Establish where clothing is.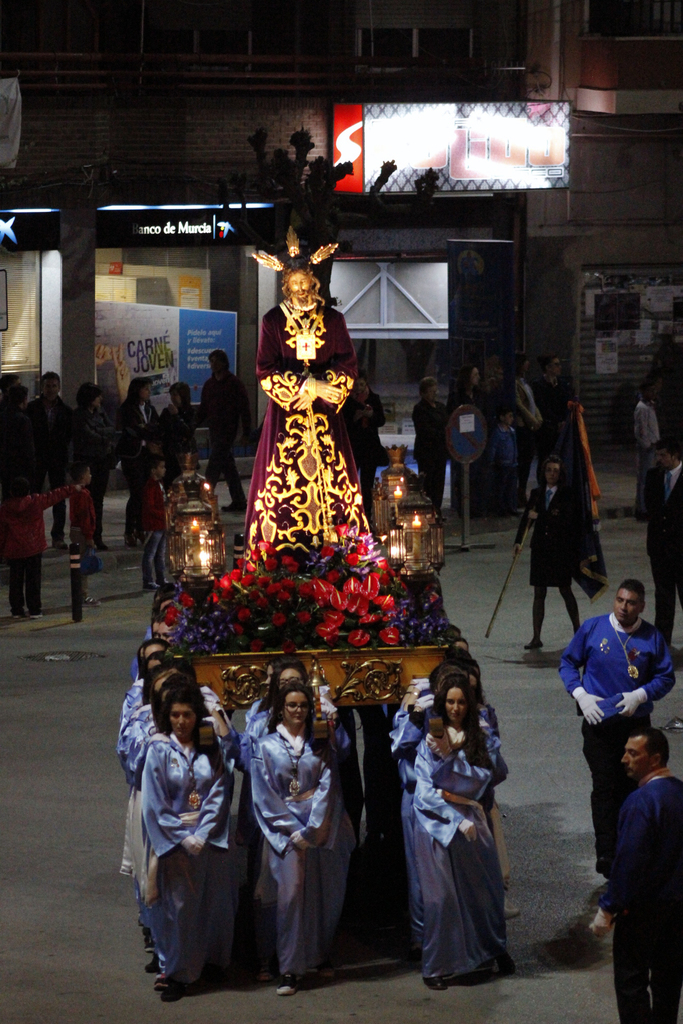
Established at {"left": 636, "top": 460, "right": 682, "bottom": 640}.
